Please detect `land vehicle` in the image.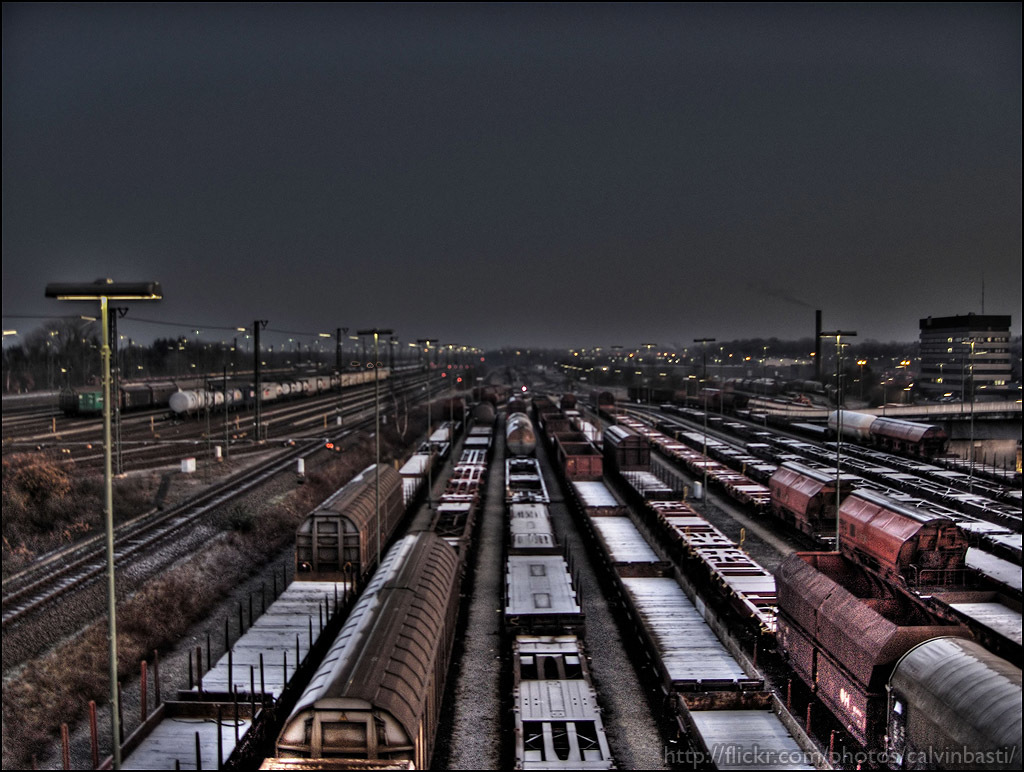
{"left": 484, "top": 413, "right": 635, "bottom": 771}.
